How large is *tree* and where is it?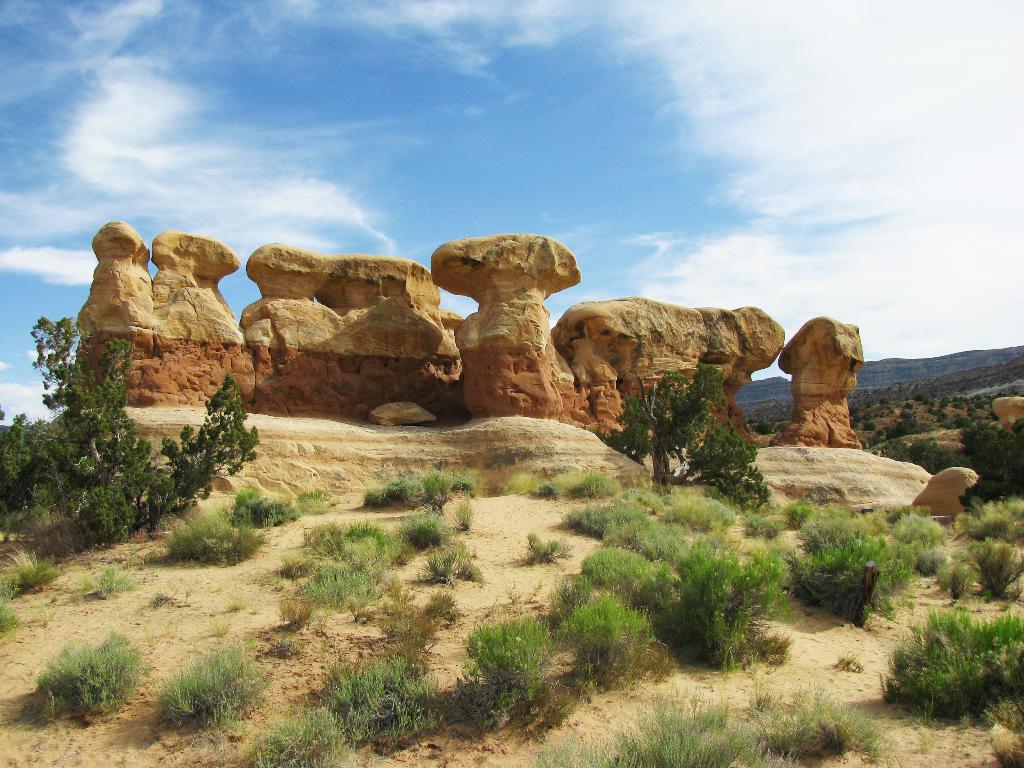
Bounding box: box=[0, 311, 259, 552].
